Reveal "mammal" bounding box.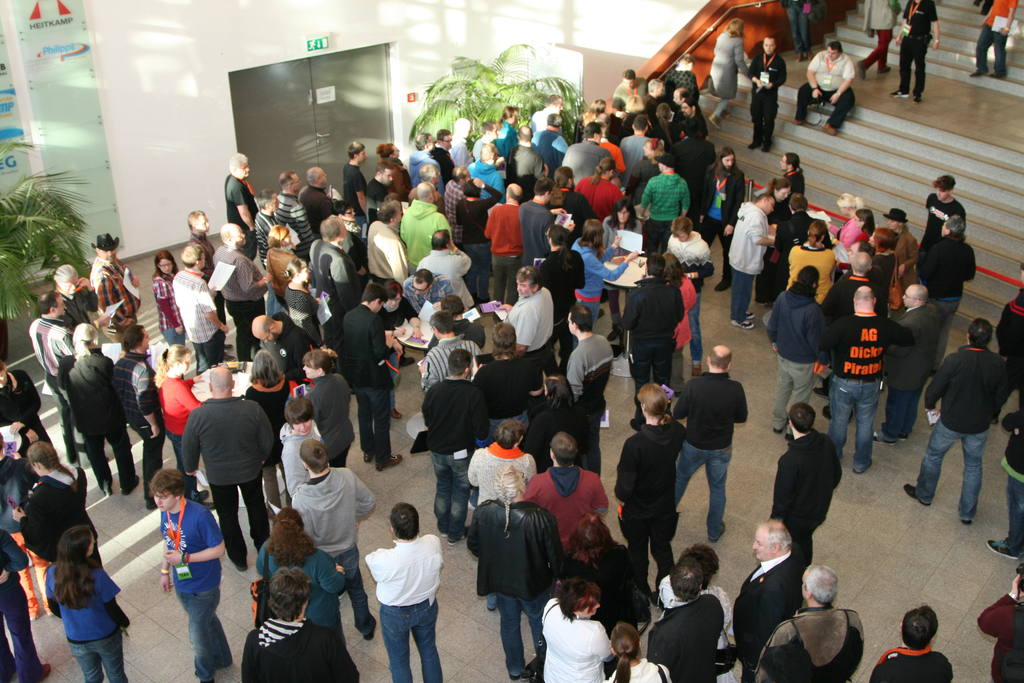
Revealed: l=748, t=33, r=787, b=153.
